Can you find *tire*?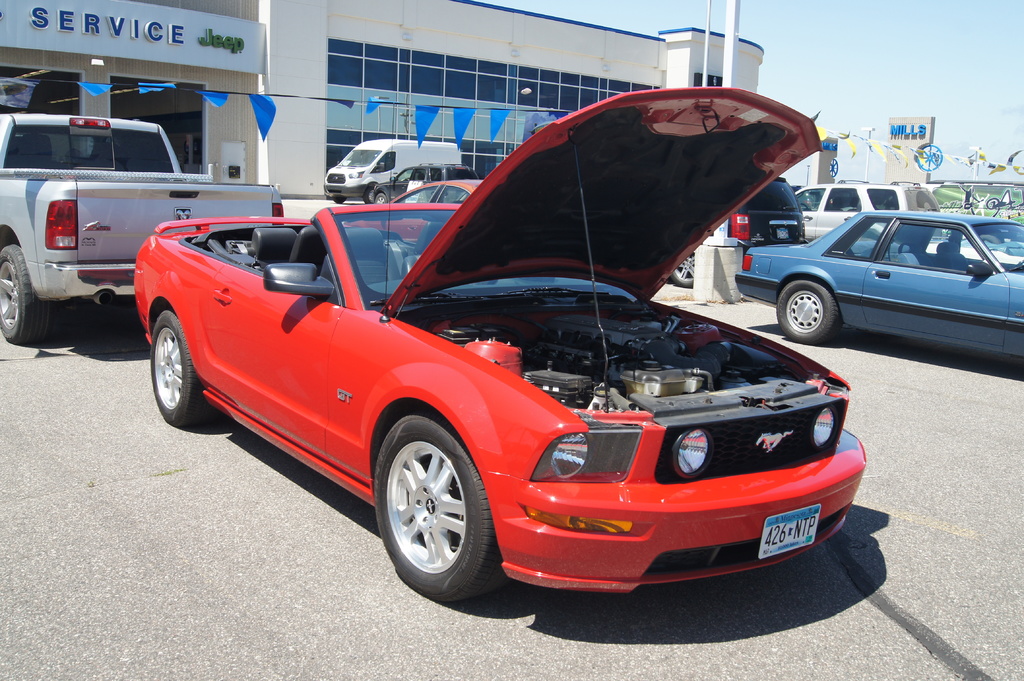
Yes, bounding box: x1=0 y1=238 x2=53 y2=343.
